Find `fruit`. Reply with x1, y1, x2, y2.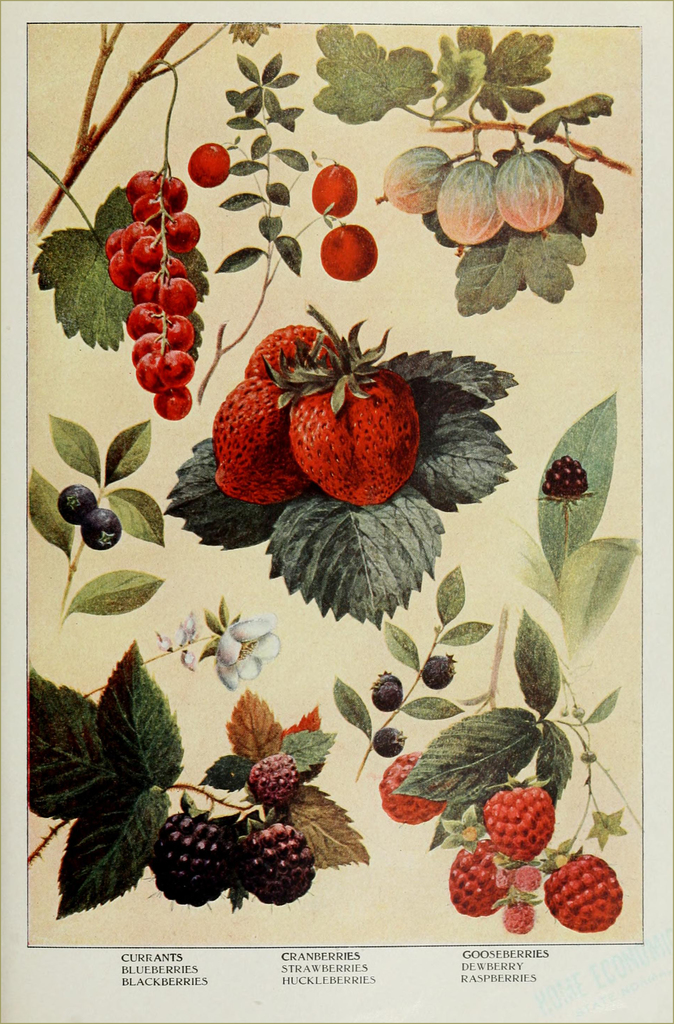
488, 797, 567, 870.
